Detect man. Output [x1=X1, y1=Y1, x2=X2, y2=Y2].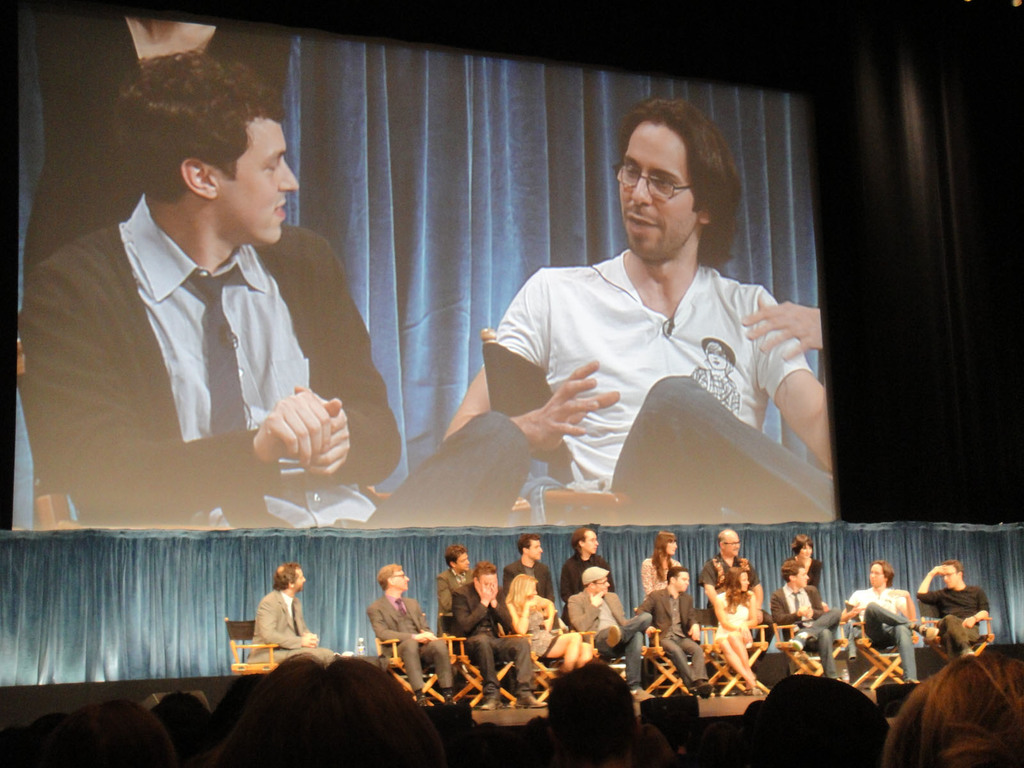
[x1=916, y1=563, x2=989, y2=657].
